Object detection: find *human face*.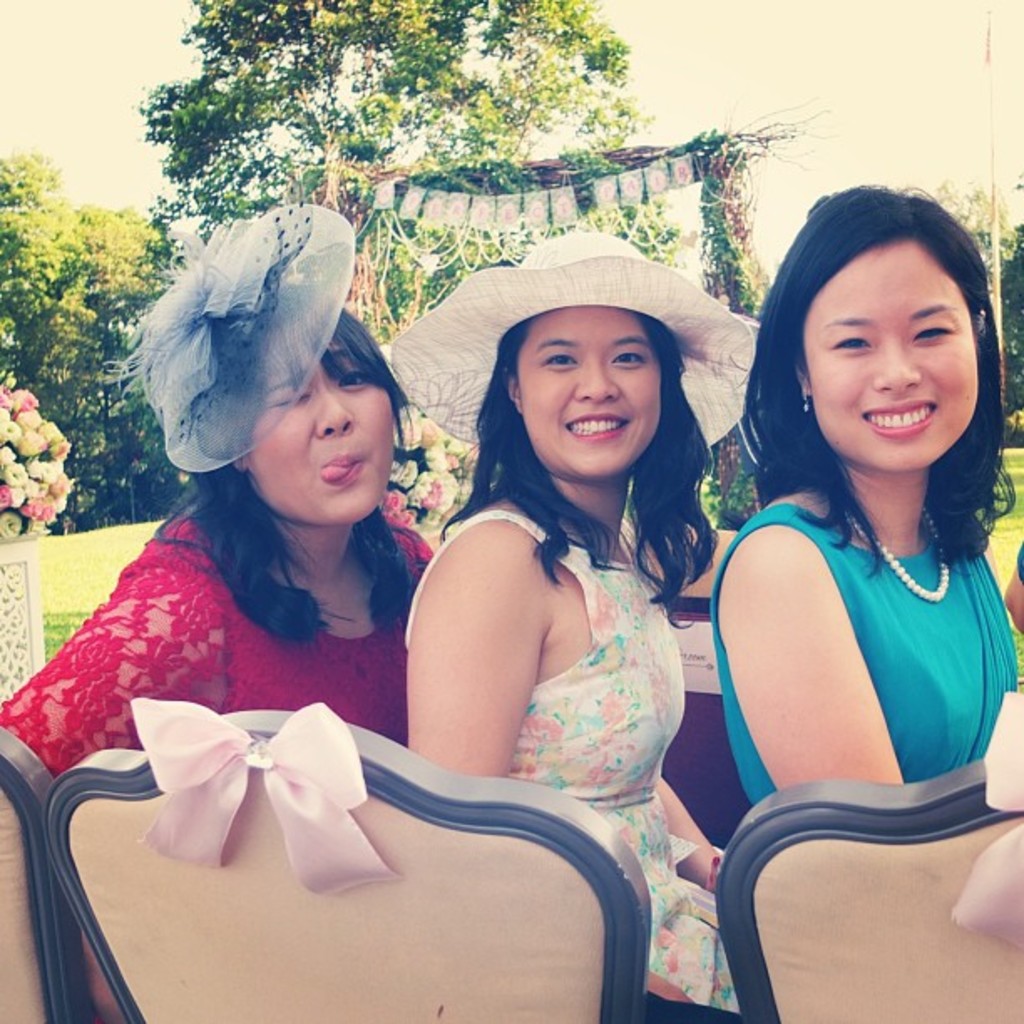
<region>514, 308, 663, 482</region>.
